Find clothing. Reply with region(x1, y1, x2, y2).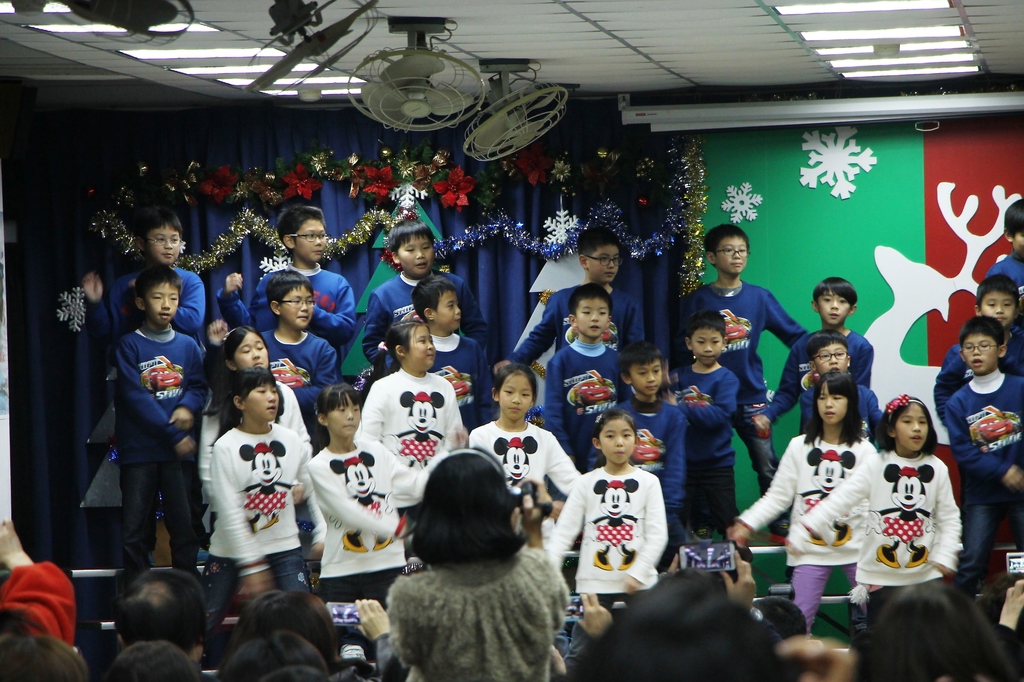
region(111, 323, 210, 591).
